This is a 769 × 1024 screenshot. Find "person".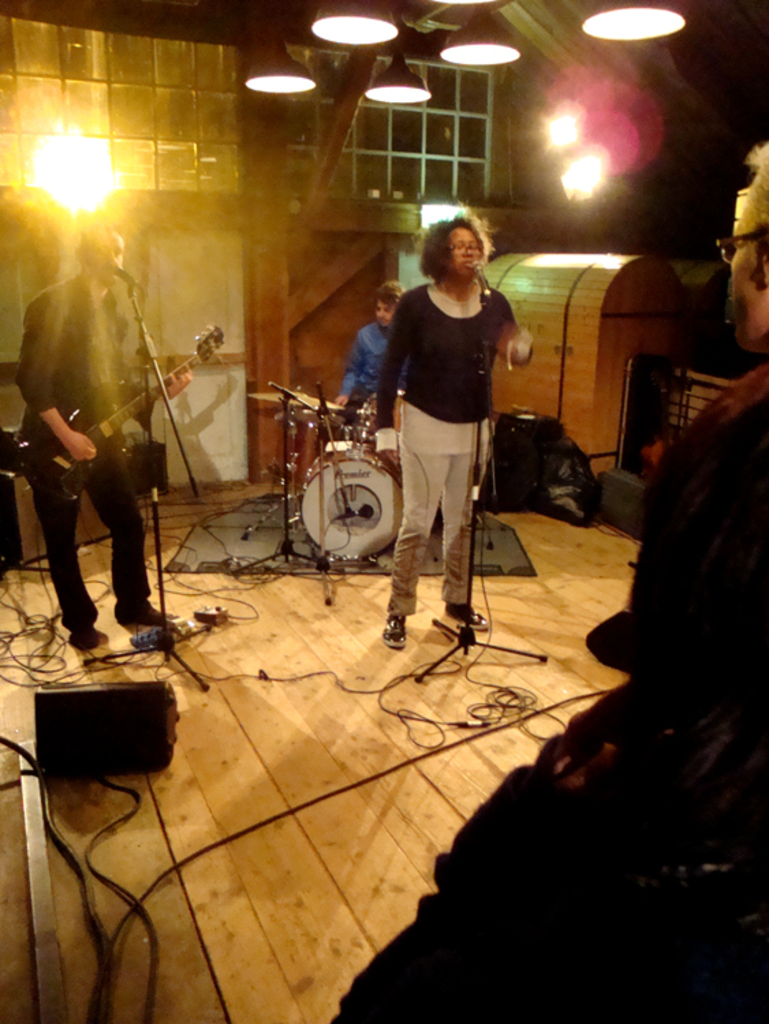
Bounding box: (left=328, top=281, right=408, bottom=422).
